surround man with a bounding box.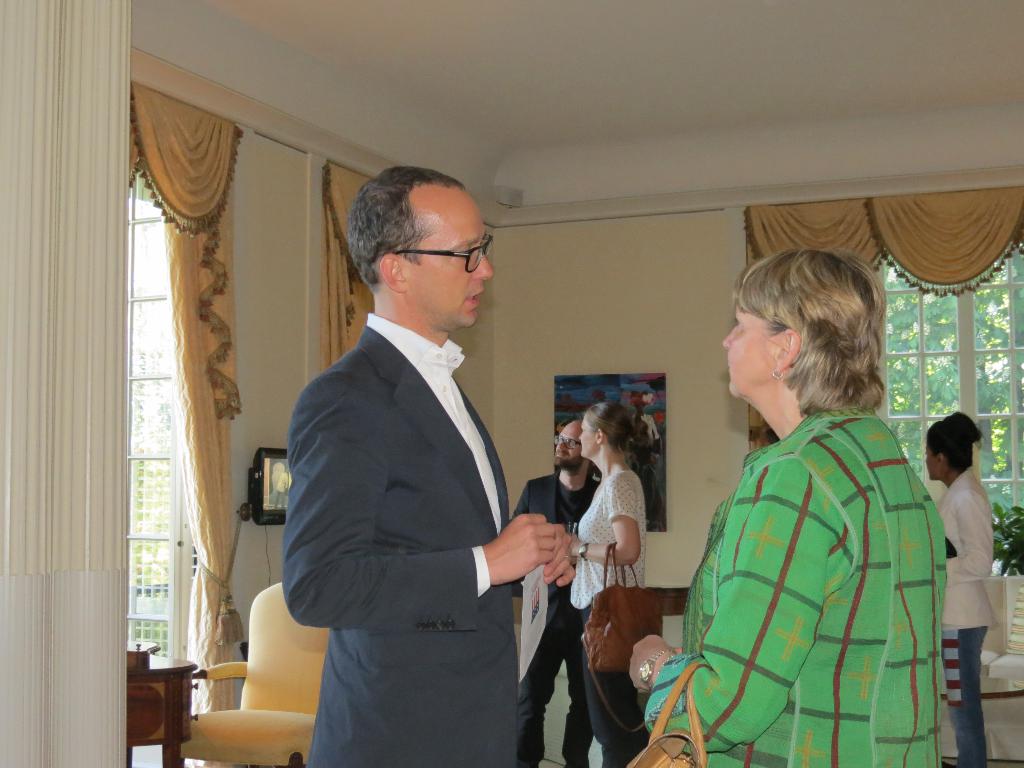
Rect(266, 156, 570, 753).
